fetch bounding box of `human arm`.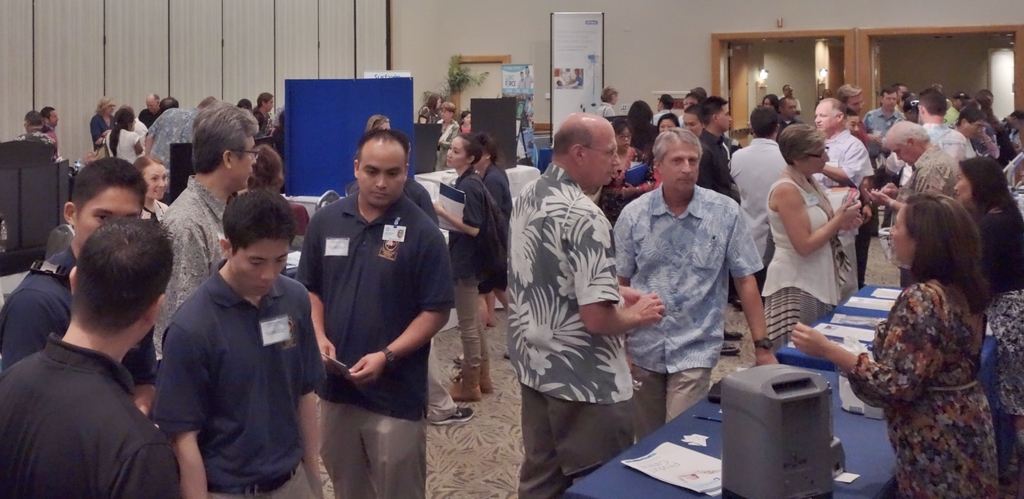
Bbox: left=133, top=133, right=147, bottom=156.
